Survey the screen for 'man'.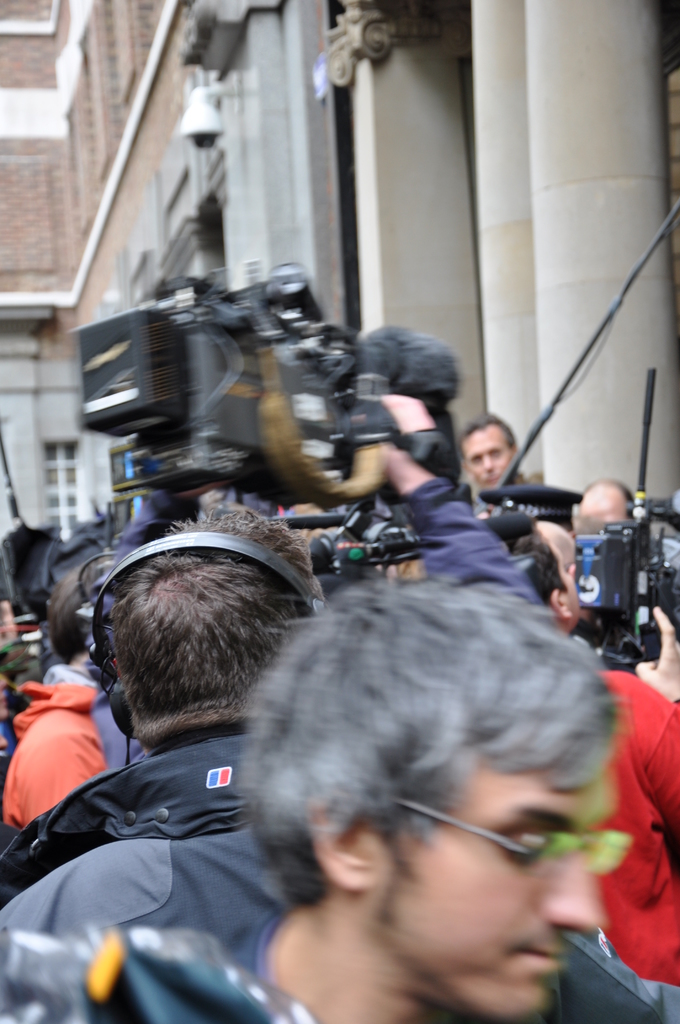
Survey found: bbox=(0, 493, 323, 911).
